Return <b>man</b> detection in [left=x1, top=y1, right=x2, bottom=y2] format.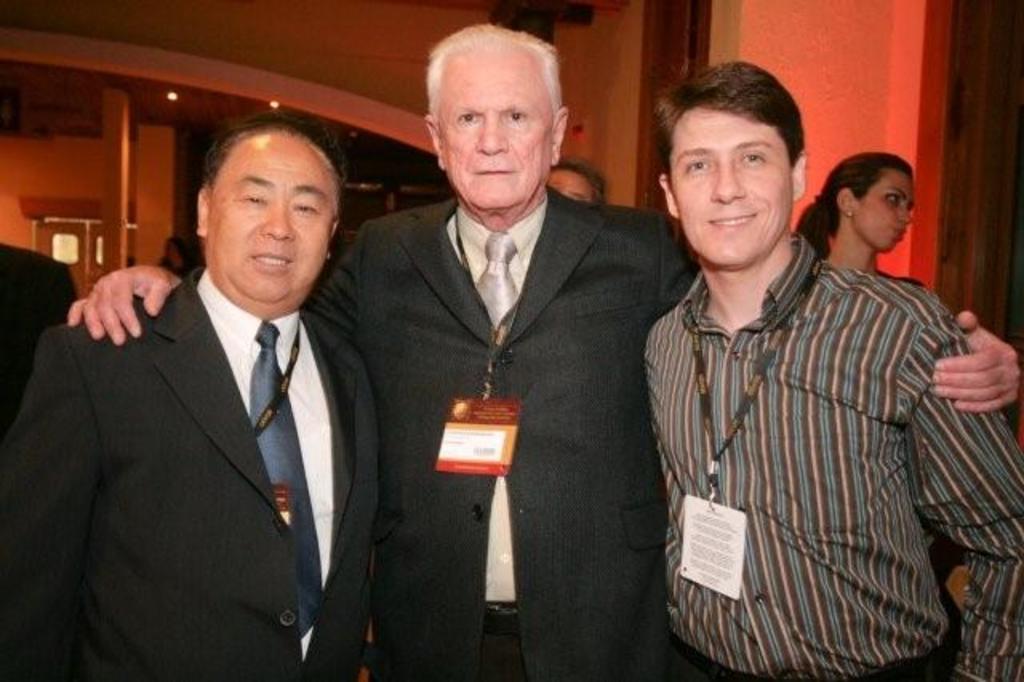
[left=546, top=155, right=606, bottom=207].
